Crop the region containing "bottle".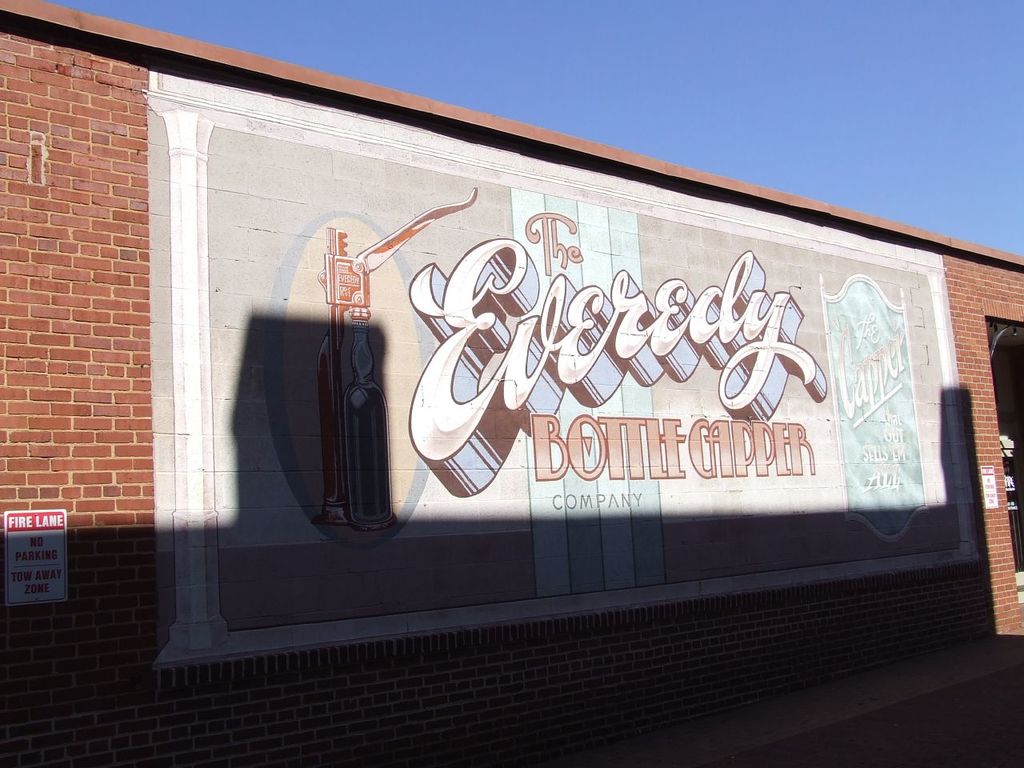
Crop region: [341,319,398,534].
